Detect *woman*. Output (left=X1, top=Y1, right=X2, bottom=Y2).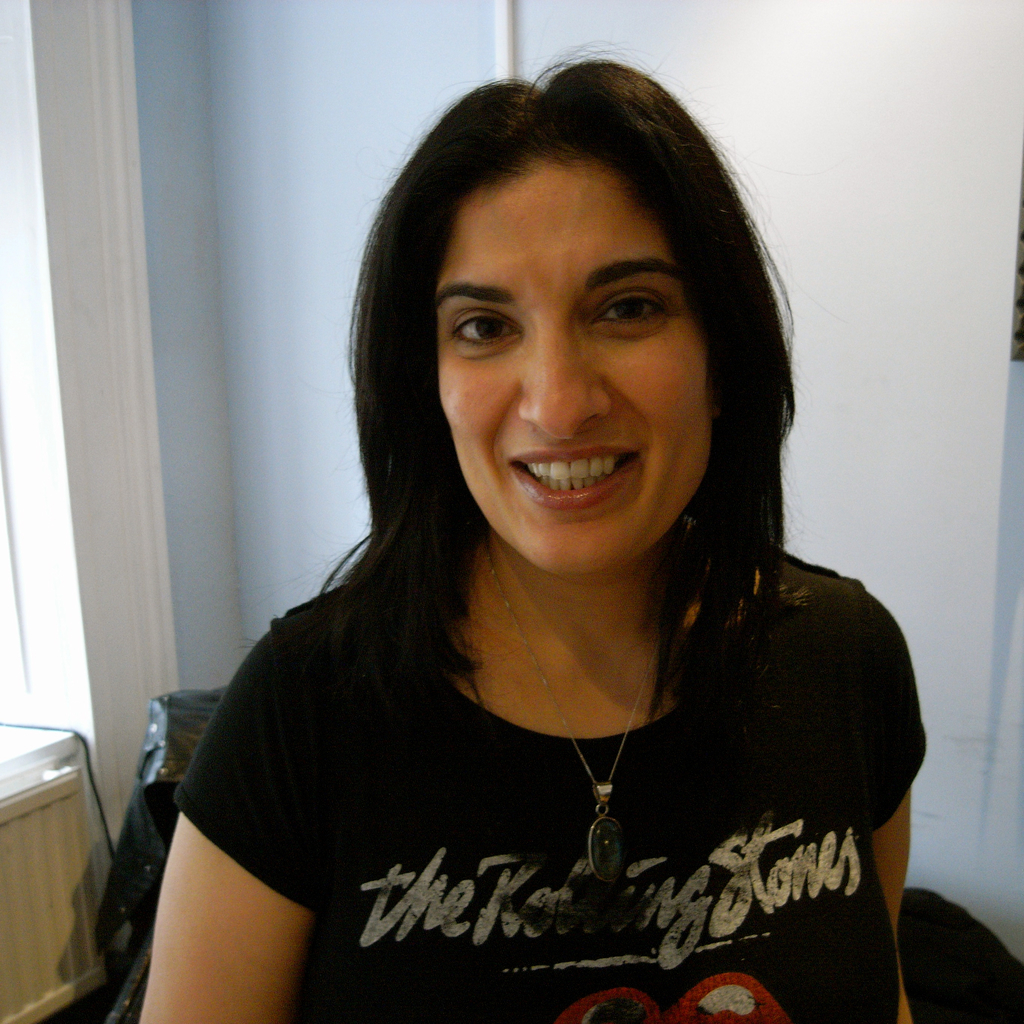
(left=93, top=43, right=952, bottom=1023).
